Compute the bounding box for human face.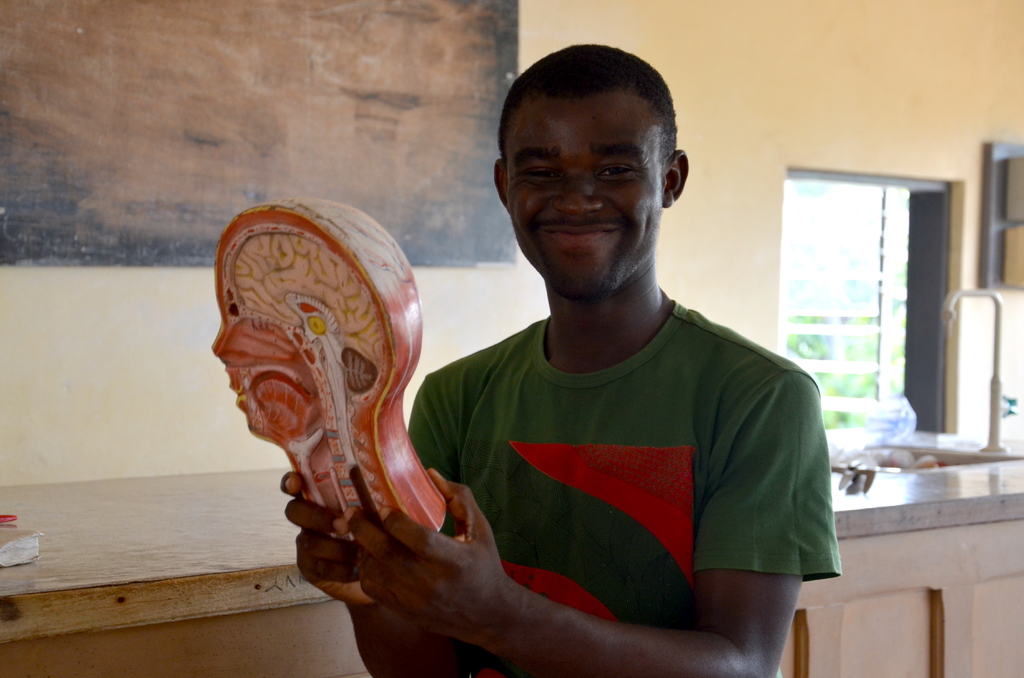
crop(505, 95, 662, 298).
